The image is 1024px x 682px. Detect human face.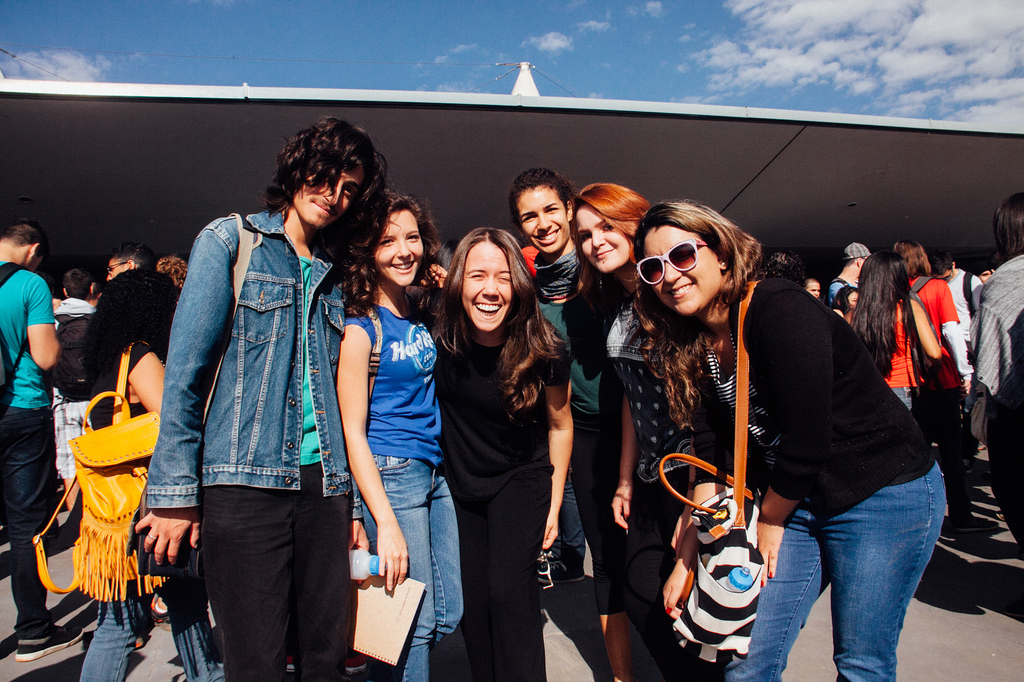
Detection: <region>576, 204, 634, 274</region>.
